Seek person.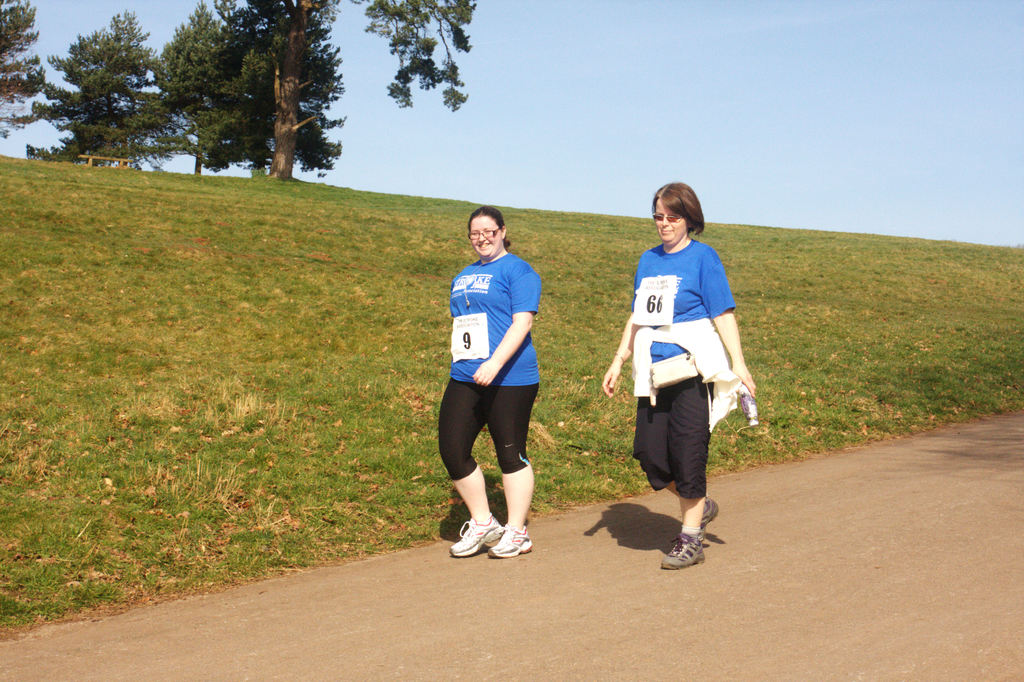
<bbox>603, 179, 755, 567</bbox>.
